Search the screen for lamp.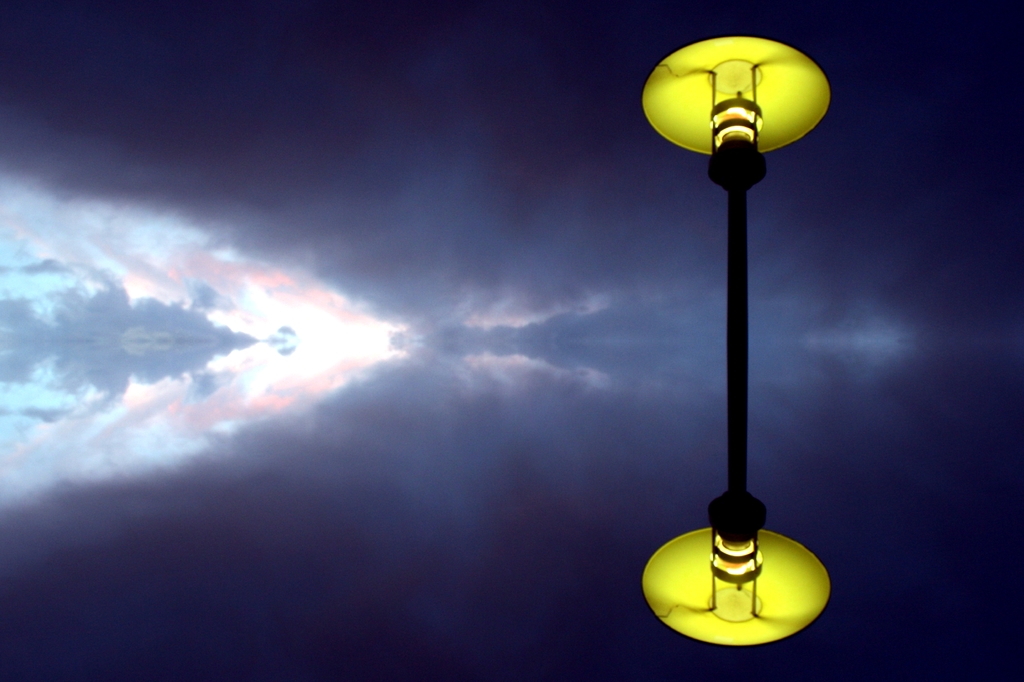
Found at bbox=(637, 27, 843, 589).
